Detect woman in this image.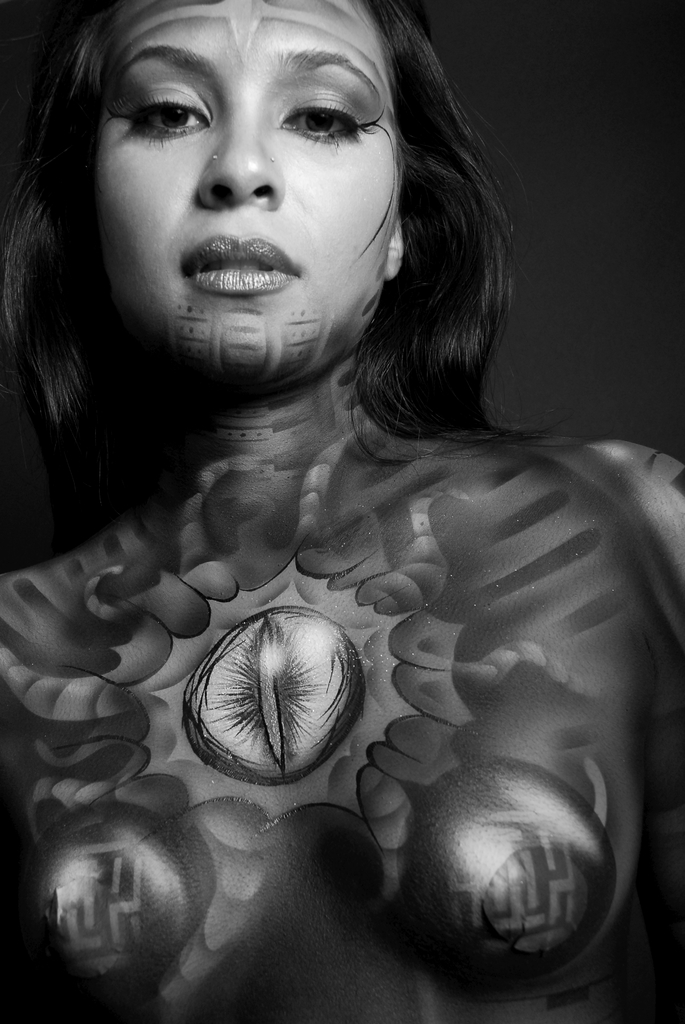
Detection: bbox(0, 3, 684, 1016).
